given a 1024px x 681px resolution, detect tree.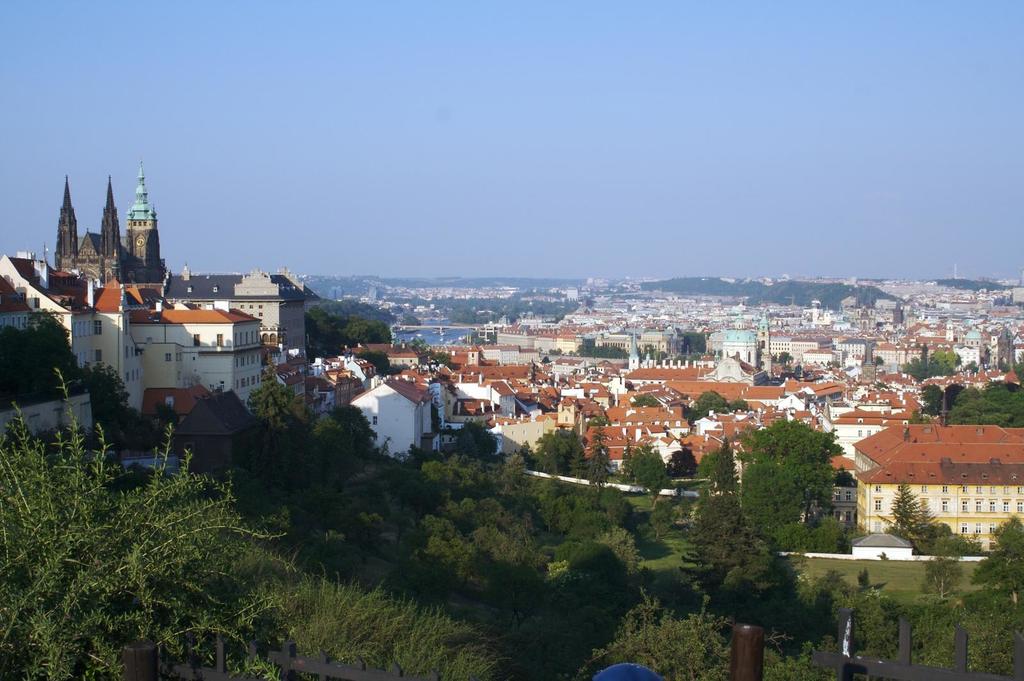
[732, 396, 745, 413].
